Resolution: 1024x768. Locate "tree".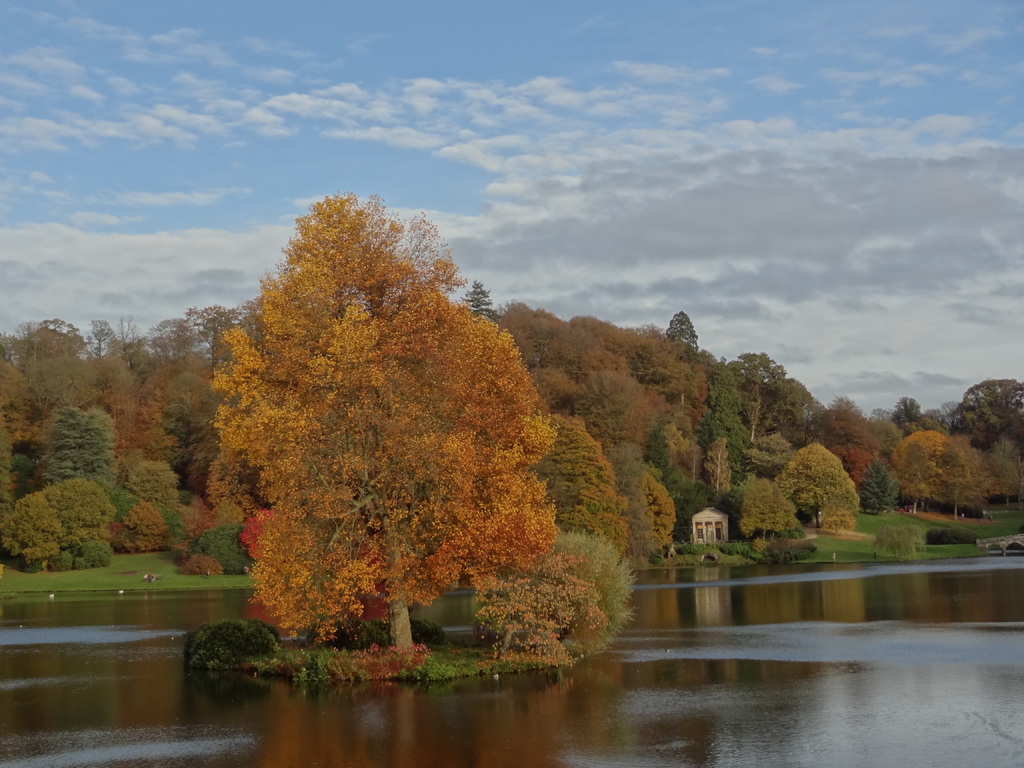
{"x1": 128, "y1": 458, "x2": 179, "y2": 511}.
